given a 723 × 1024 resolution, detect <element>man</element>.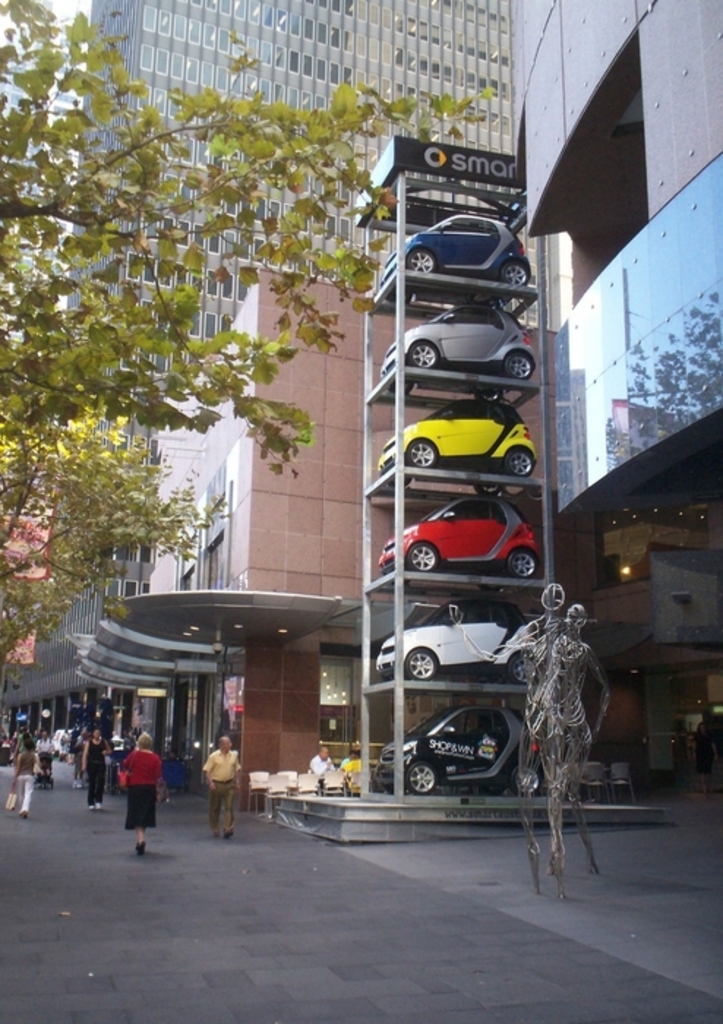
bbox=[192, 740, 249, 841].
